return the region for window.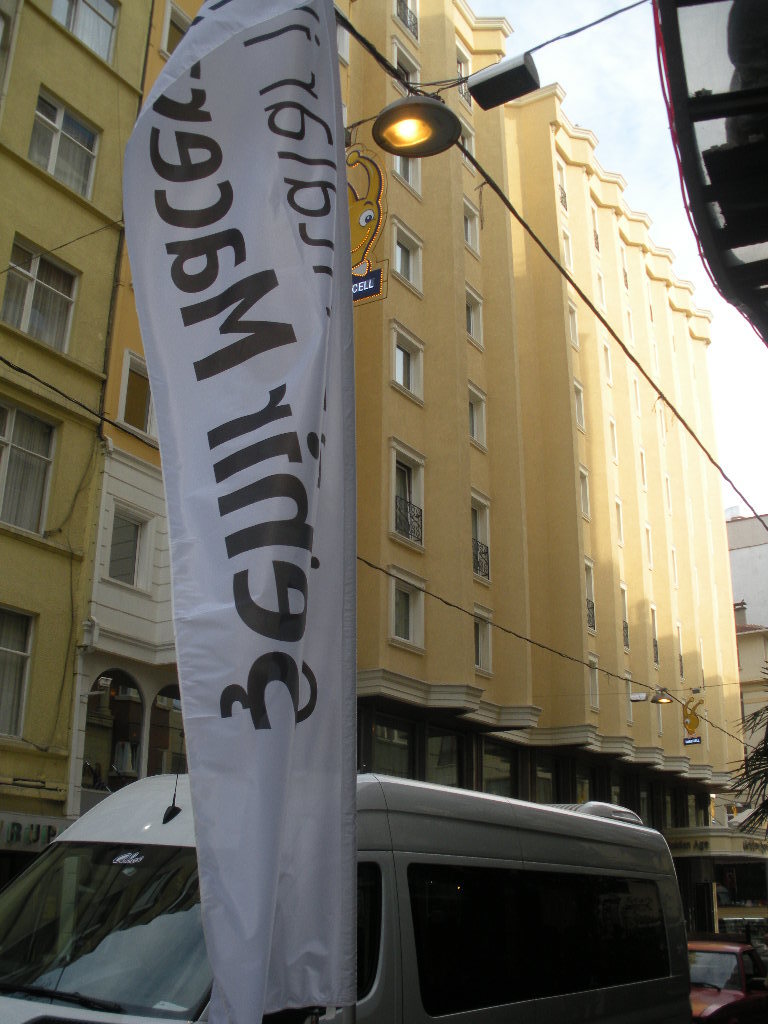
46/1/124/70.
